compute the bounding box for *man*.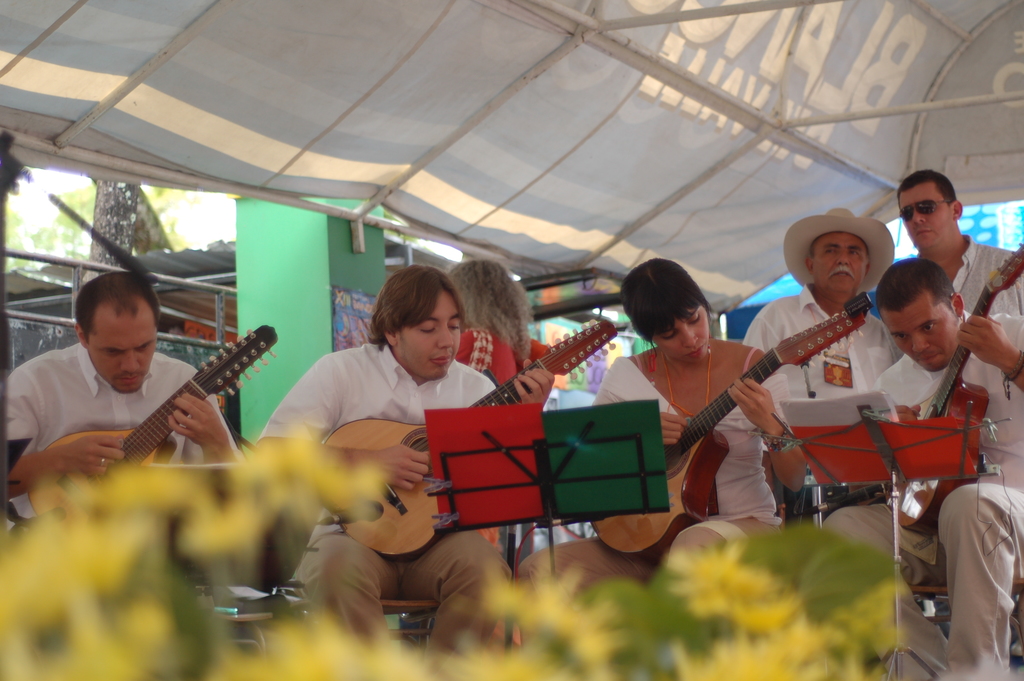
256, 267, 513, 664.
